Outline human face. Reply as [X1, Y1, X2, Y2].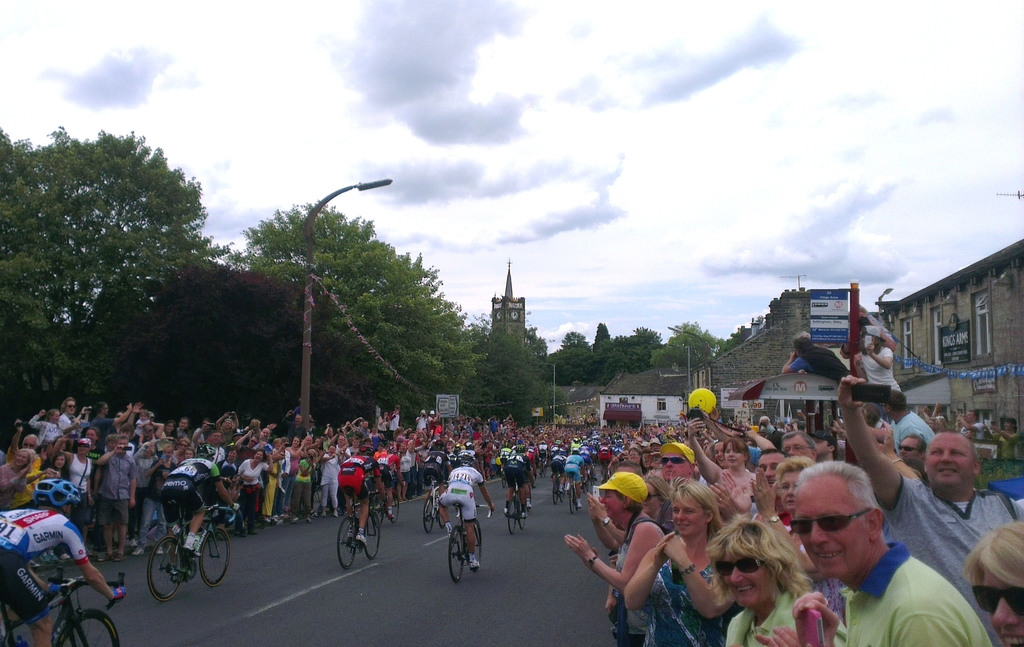
[211, 430, 223, 446].
